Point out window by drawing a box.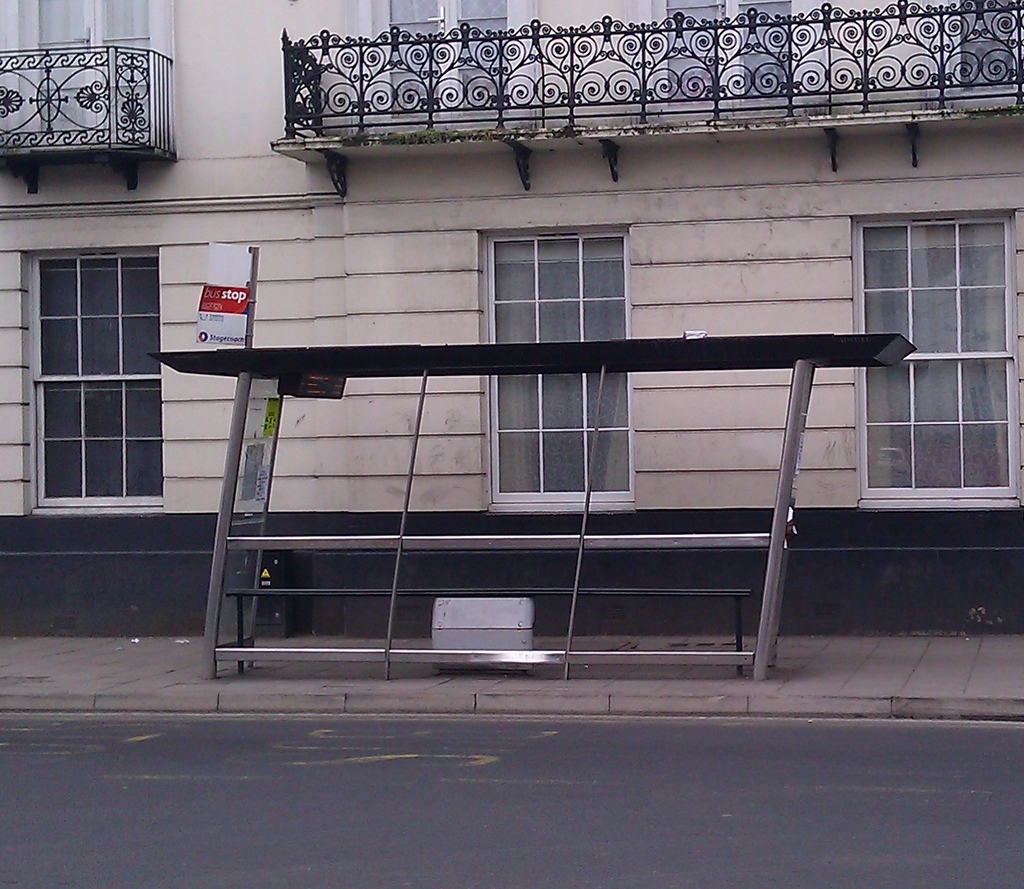
10:0:145:137.
